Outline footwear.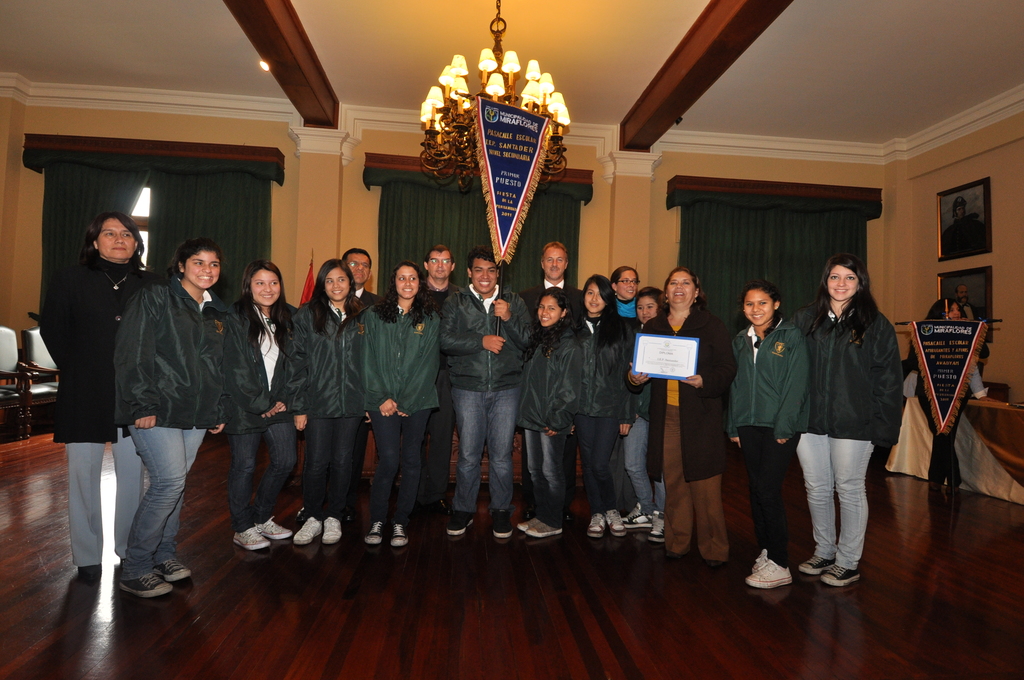
Outline: 449:514:472:534.
